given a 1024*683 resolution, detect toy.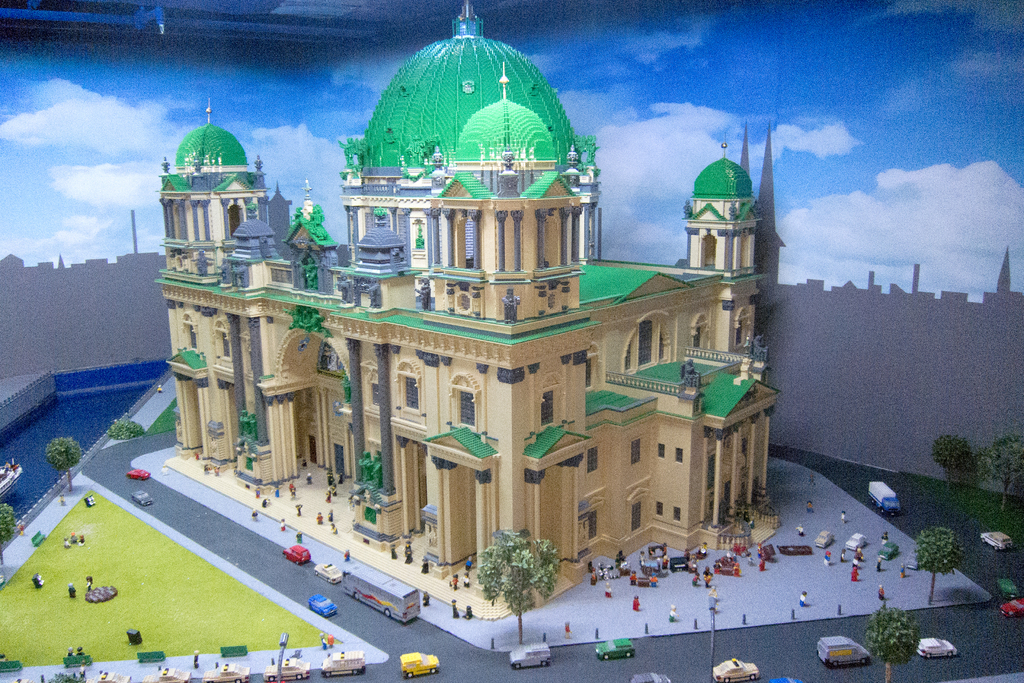
rect(577, 536, 745, 618).
